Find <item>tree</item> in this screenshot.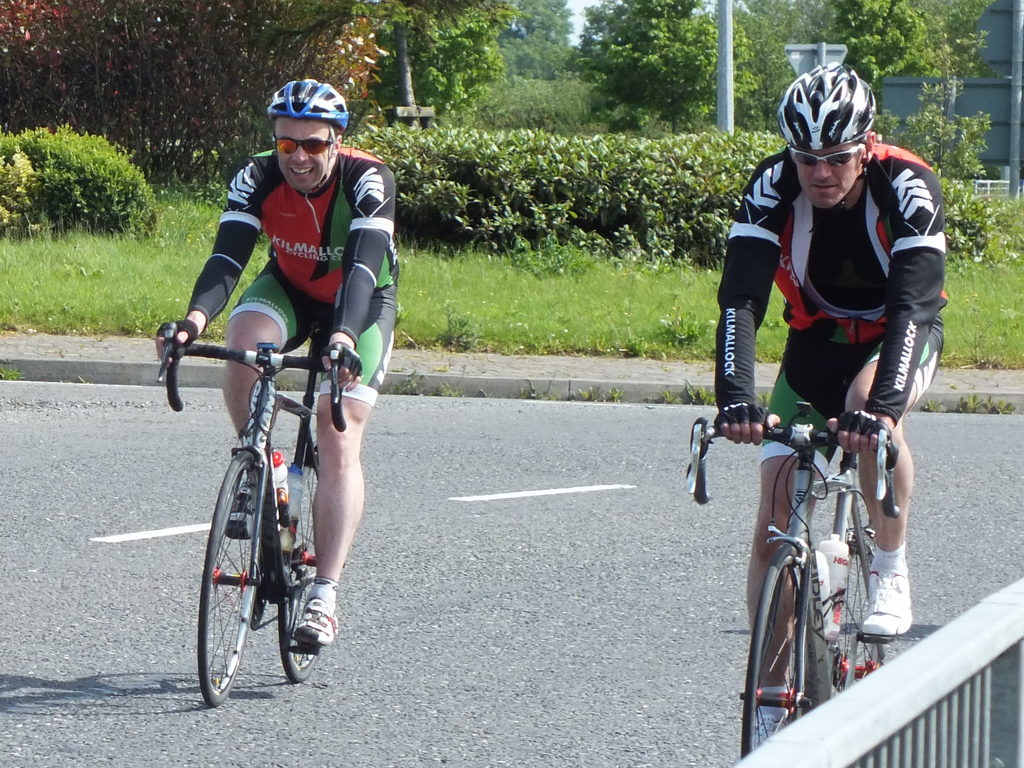
The bounding box for <item>tree</item> is 781/0/841/45.
